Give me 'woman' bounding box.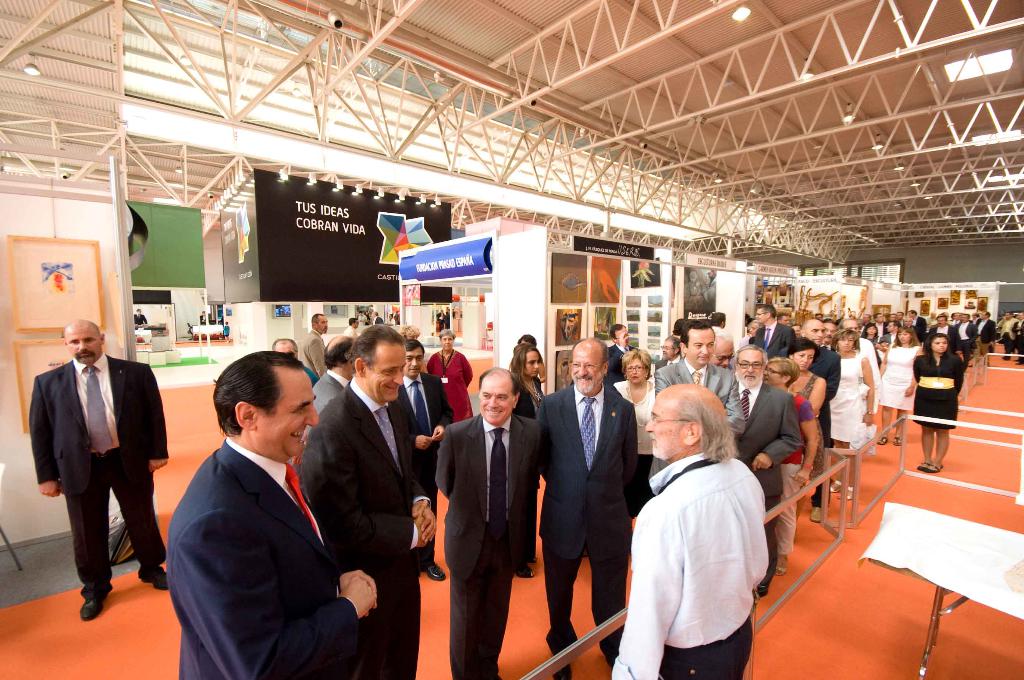
box(908, 329, 964, 469).
